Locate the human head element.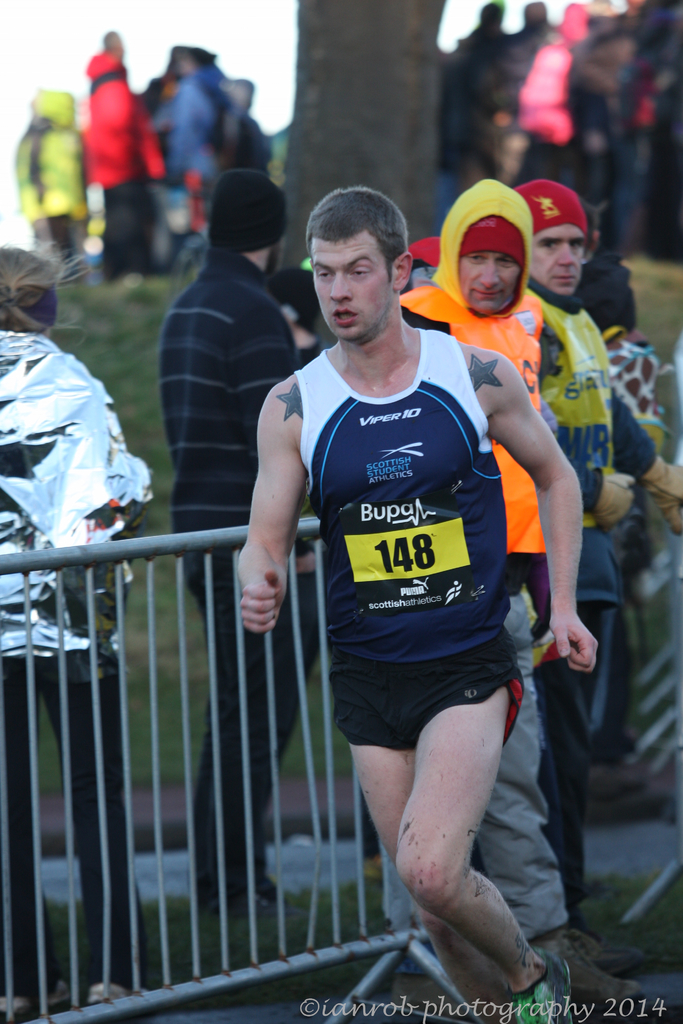
Element bbox: [442, 184, 530, 316].
